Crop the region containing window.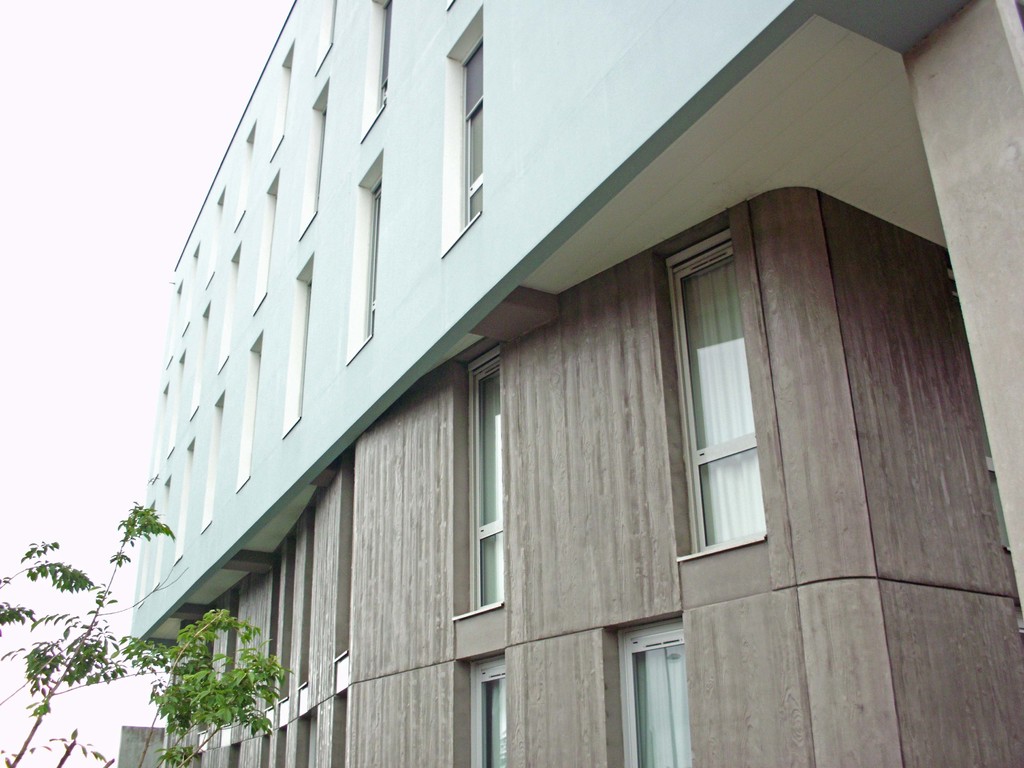
Crop region: bbox(627, 627, 698, 767).
